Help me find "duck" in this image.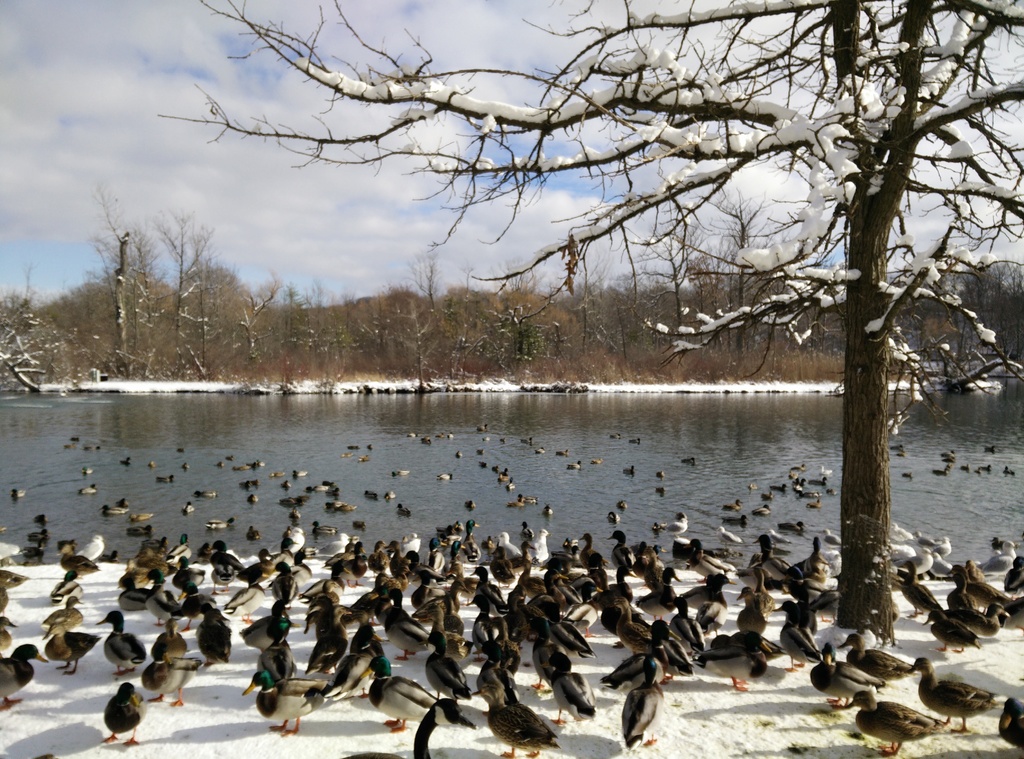
Found it: box(598, 589, 646, 644).
